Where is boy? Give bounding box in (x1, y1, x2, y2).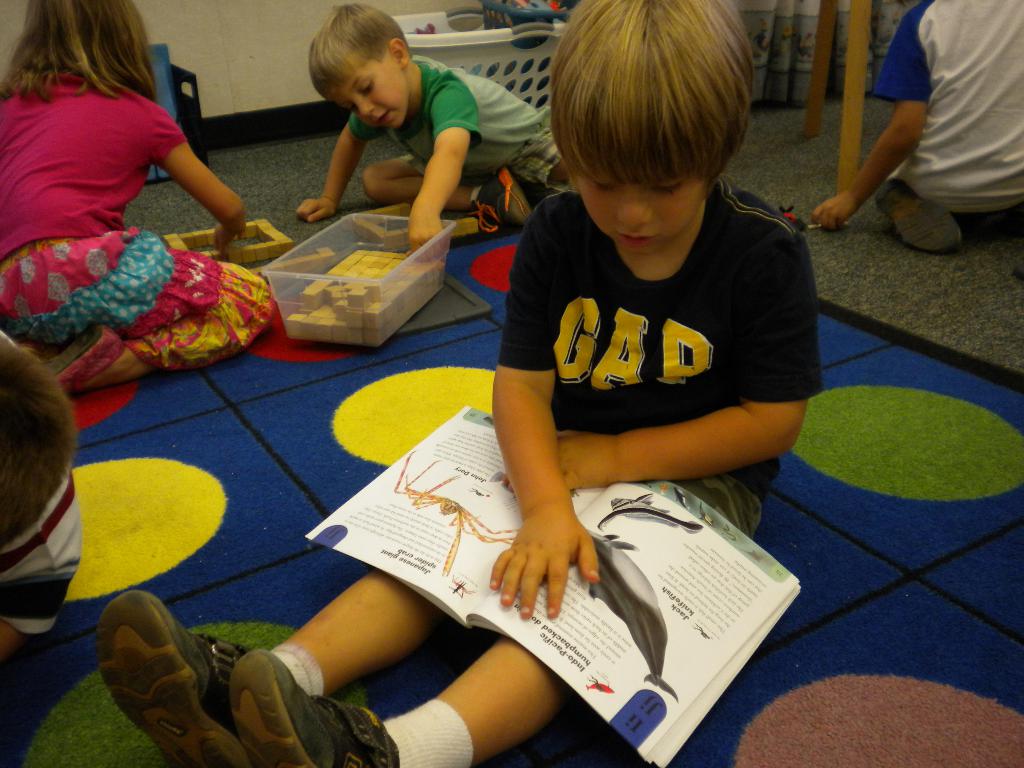
(94, 0, 824, 767).
